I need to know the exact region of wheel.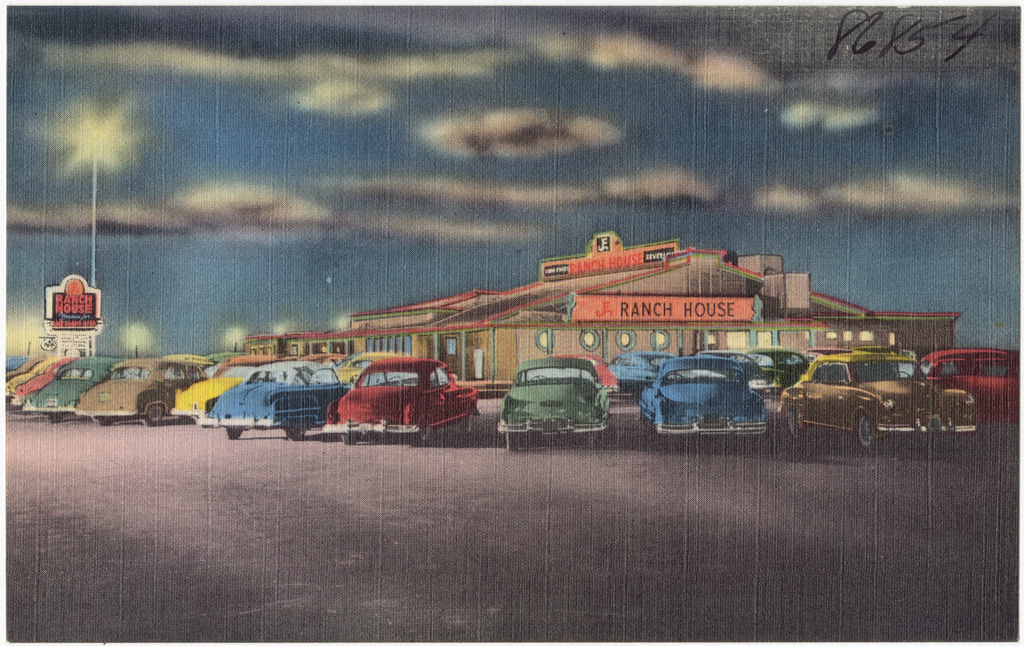
Region: box=[285, 423, 308, 443].
